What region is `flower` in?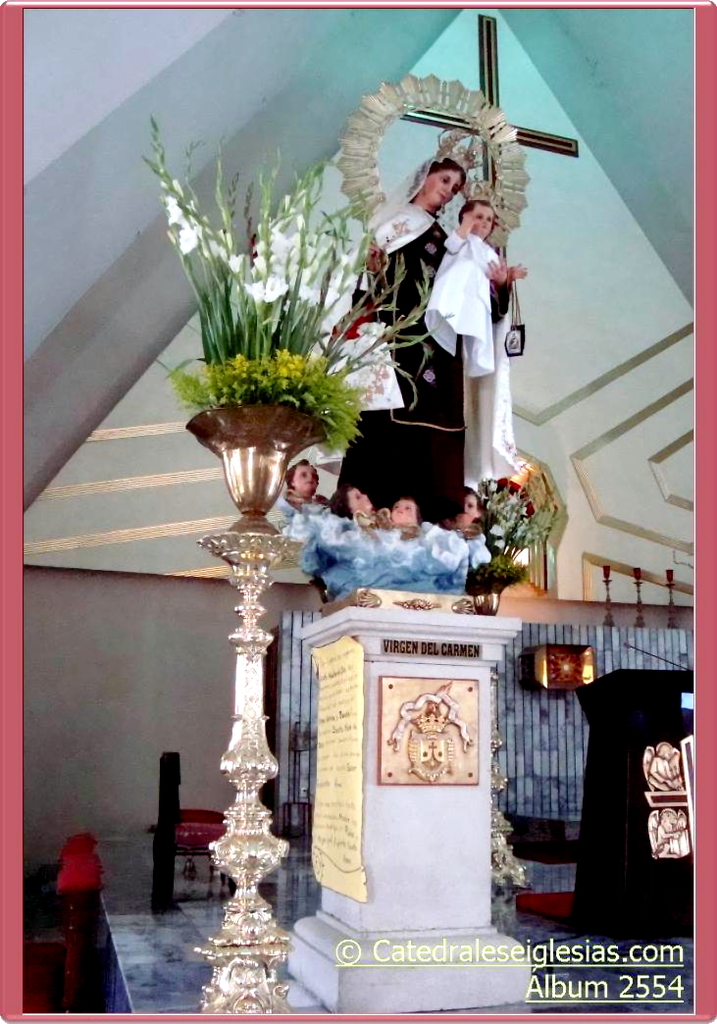
[left=172, top=222, right=208, bottom=258].
